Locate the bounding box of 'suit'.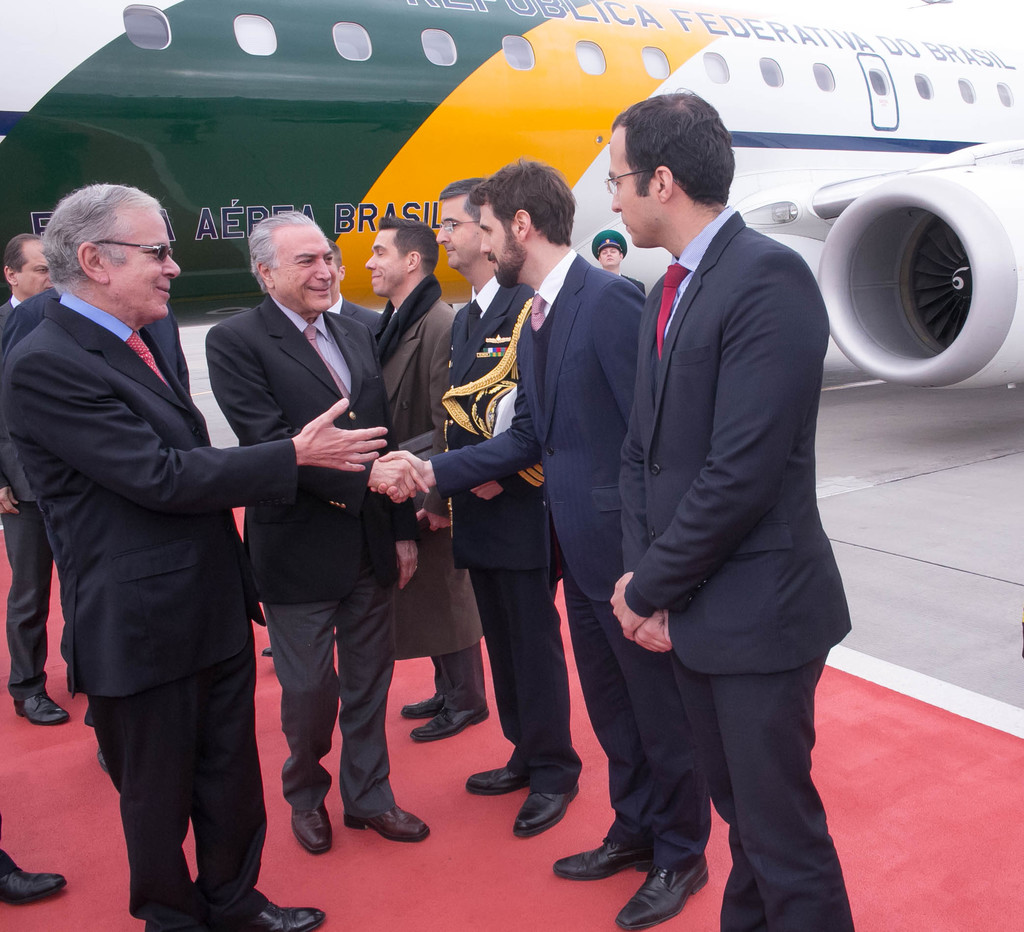
Bounding box: left=427, top=252, right=714, bottom=874.
